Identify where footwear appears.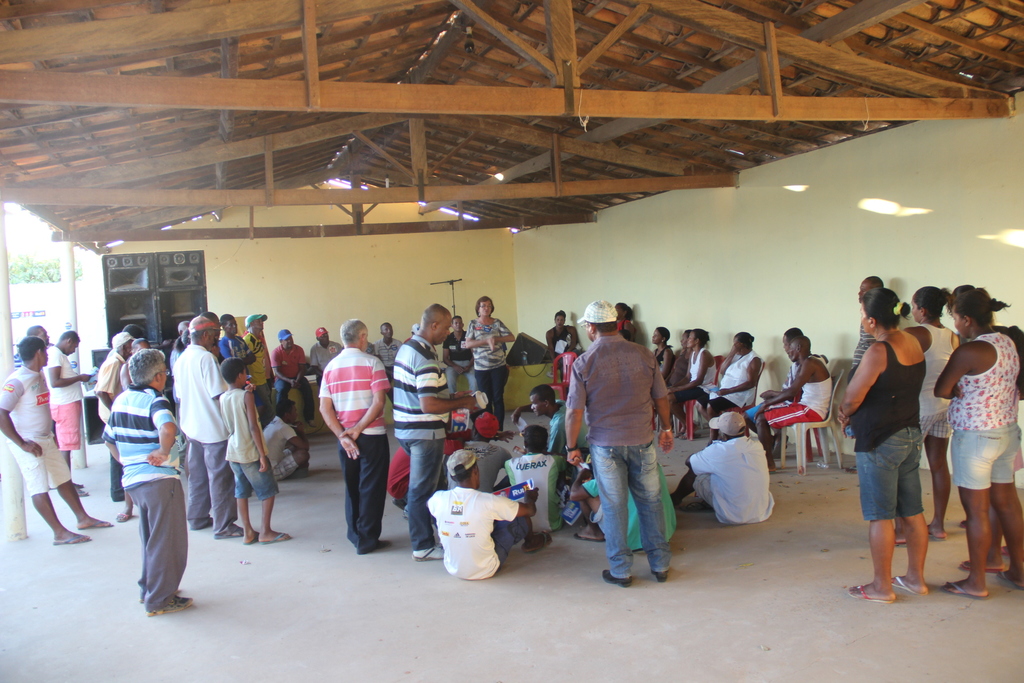
Appears at (77,516,113,525).
